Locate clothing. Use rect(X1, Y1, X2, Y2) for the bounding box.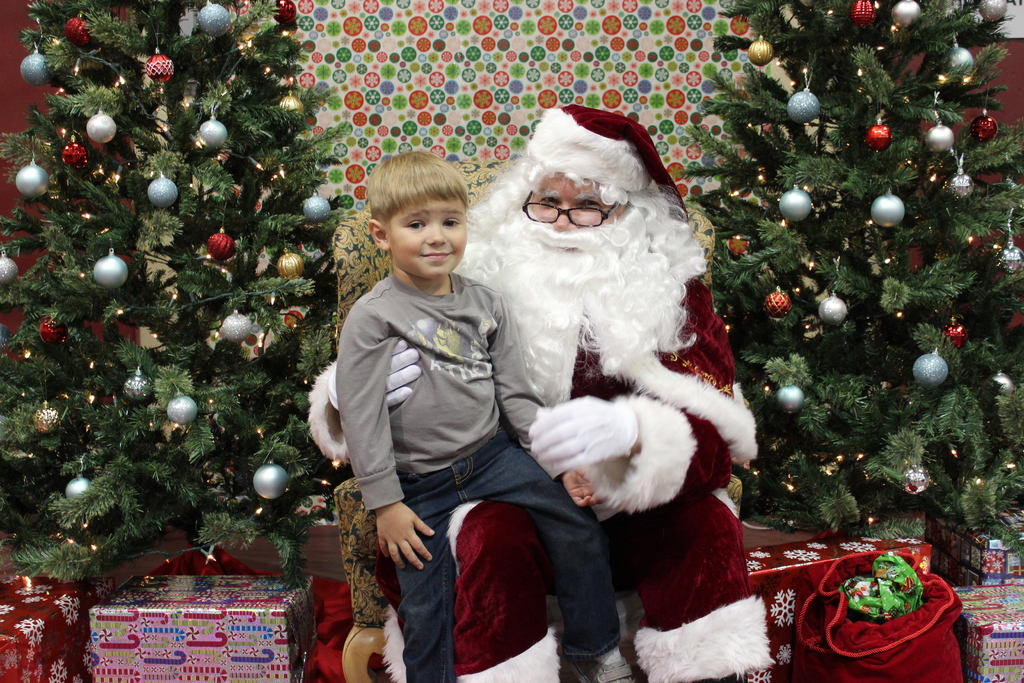
rect(335, 270, 622, 682).
